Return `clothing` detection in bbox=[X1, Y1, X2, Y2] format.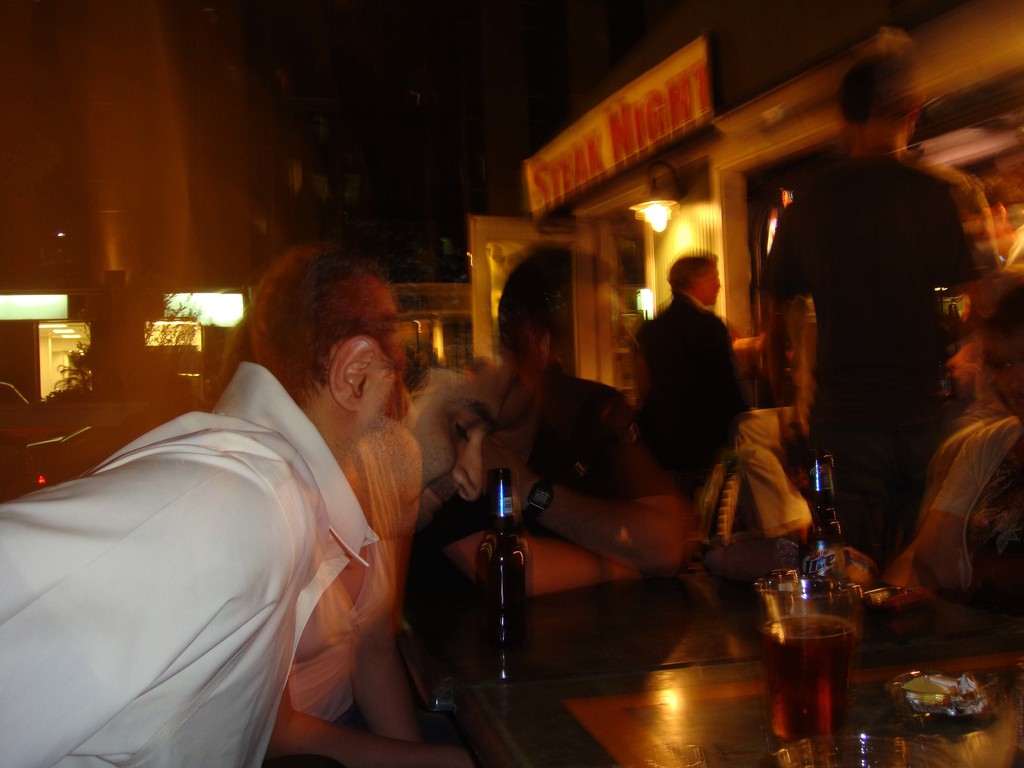
bbox=[29, 306, 442, 755].
